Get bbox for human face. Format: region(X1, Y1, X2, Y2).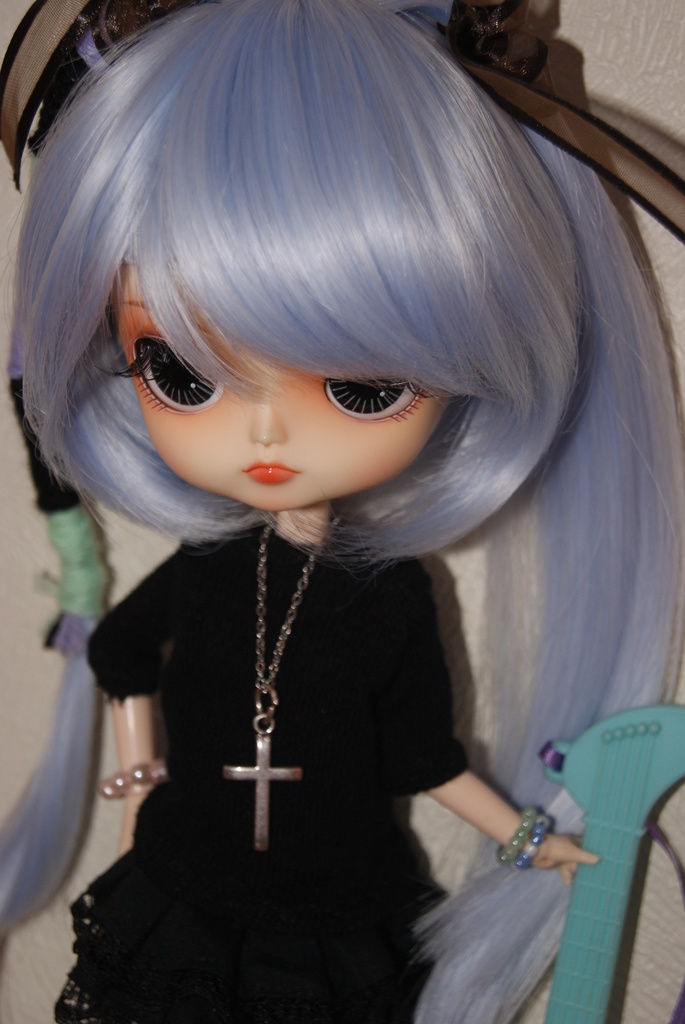
region(108, 260, 451, 512).
